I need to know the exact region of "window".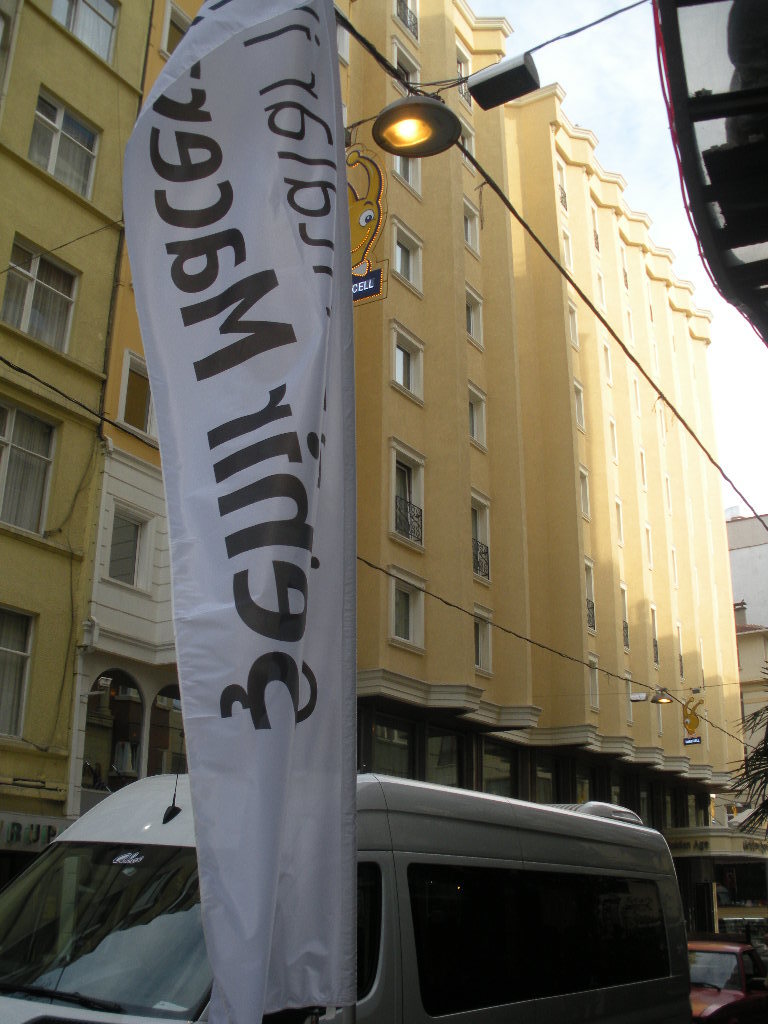
Region: 557:165:568:210.
